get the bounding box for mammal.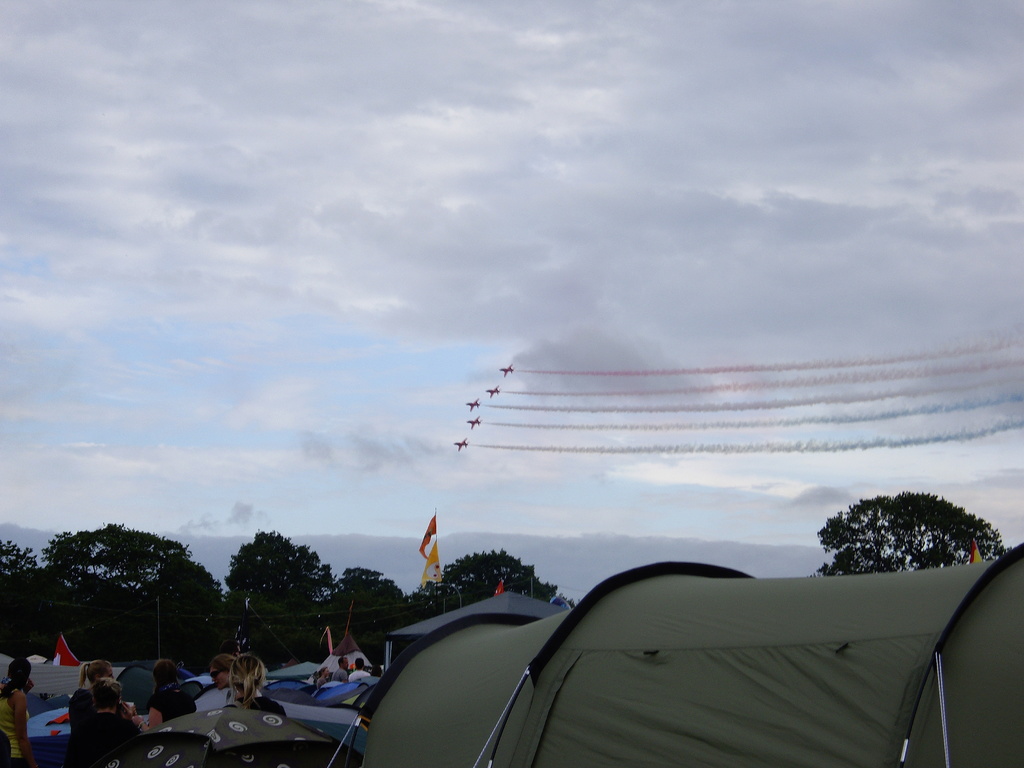
<region>74, 671, 152, 767</region>.
